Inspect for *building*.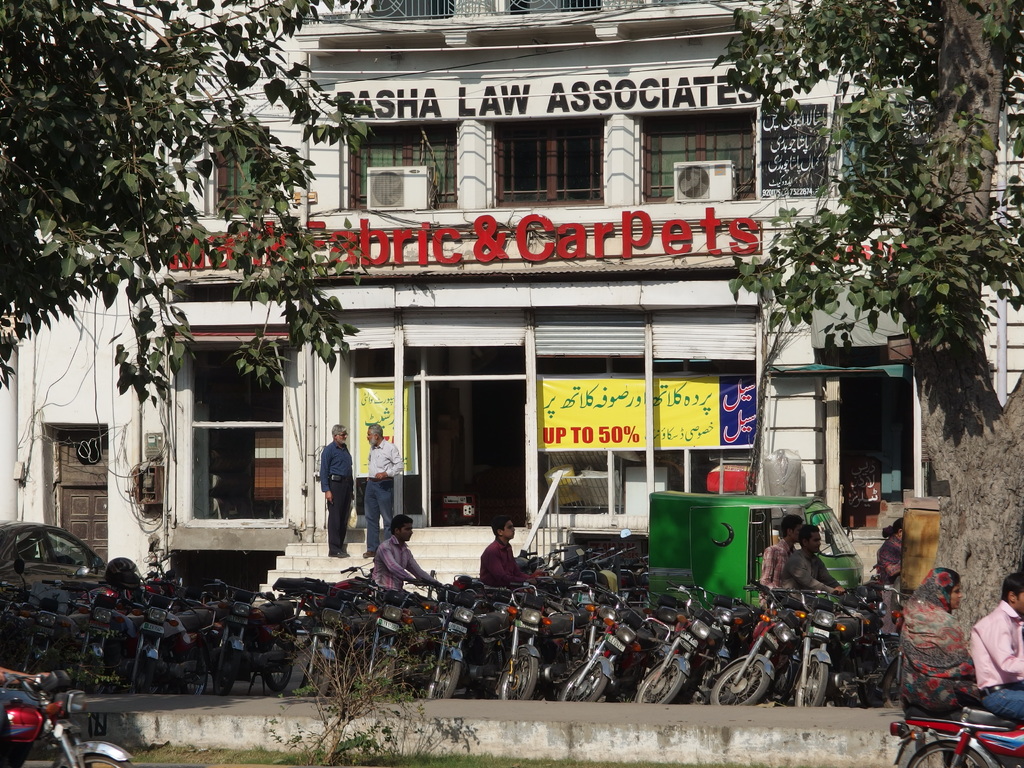
Inspection: box=[0, 0, 1023, 601].
